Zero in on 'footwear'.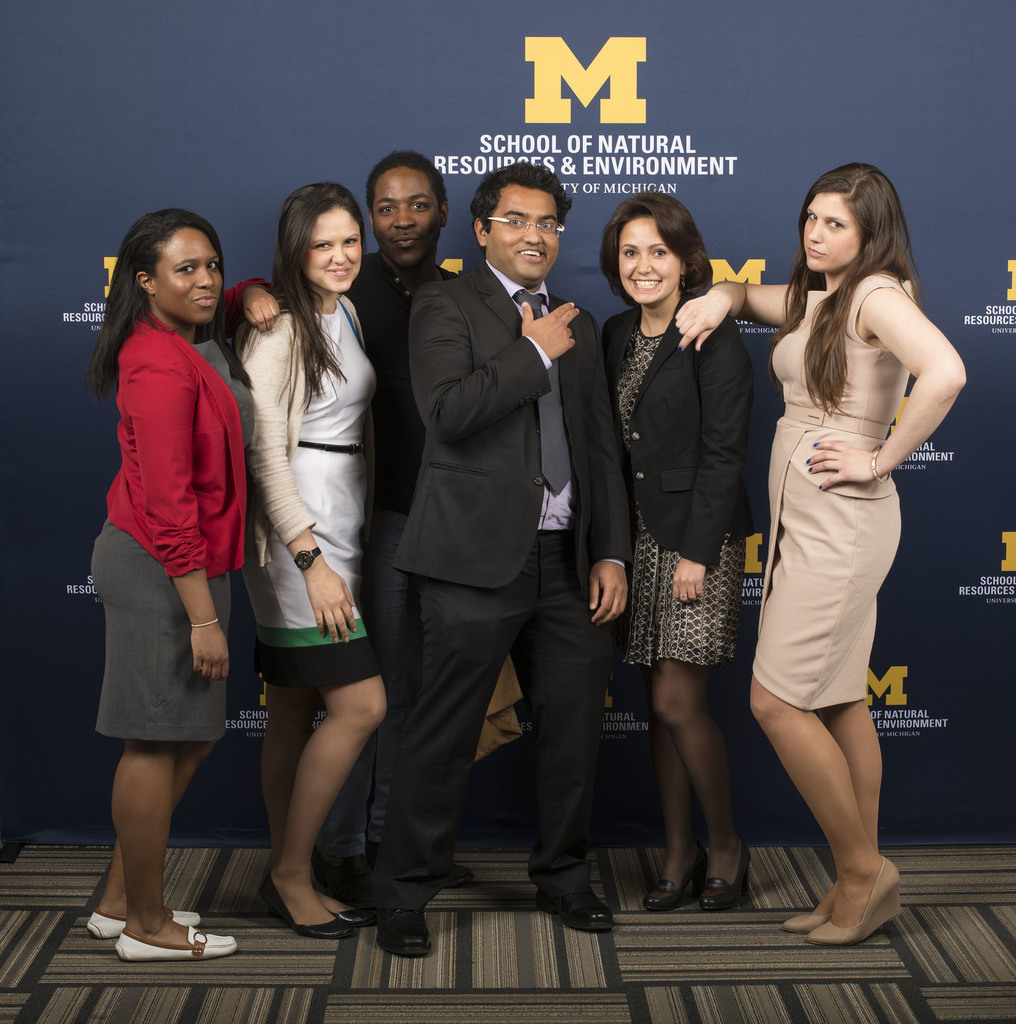
Zeroed in: region(383, 908, 430, 966).
